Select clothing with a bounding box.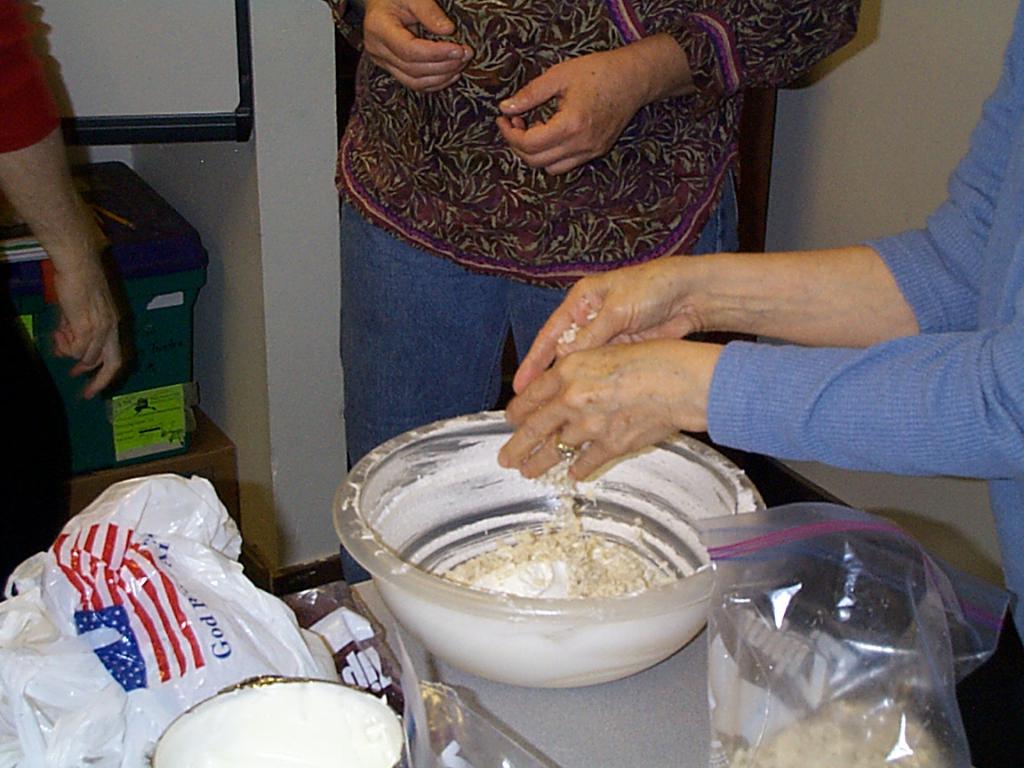
box(707, 0, 1023, 648).
